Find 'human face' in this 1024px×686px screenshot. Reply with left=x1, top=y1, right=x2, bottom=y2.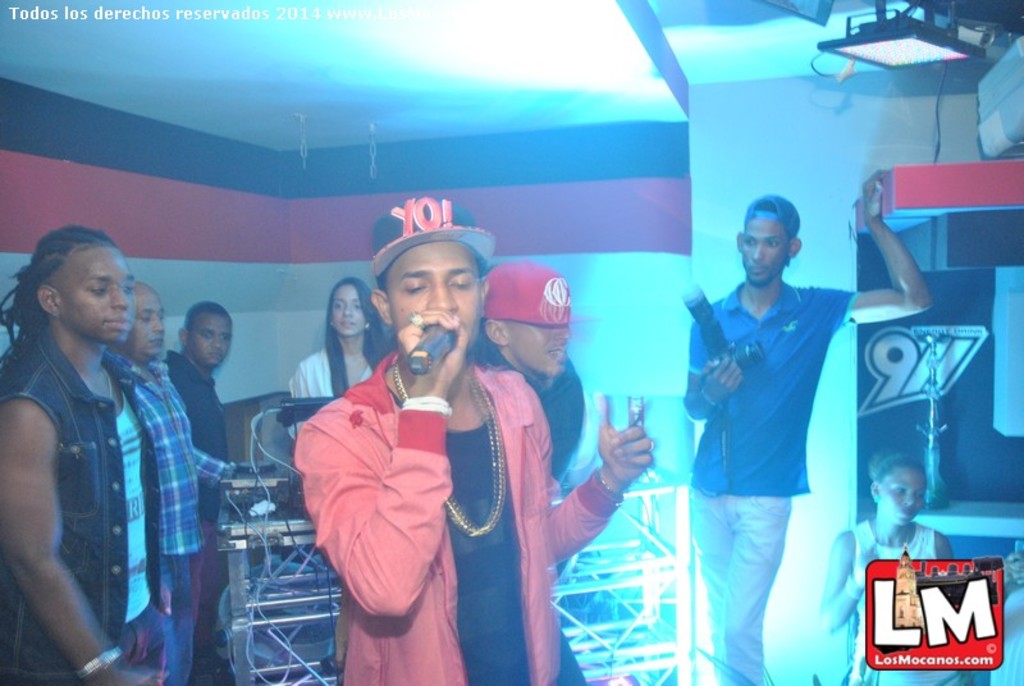
left=740, top=219, right=788, bottom=291.
